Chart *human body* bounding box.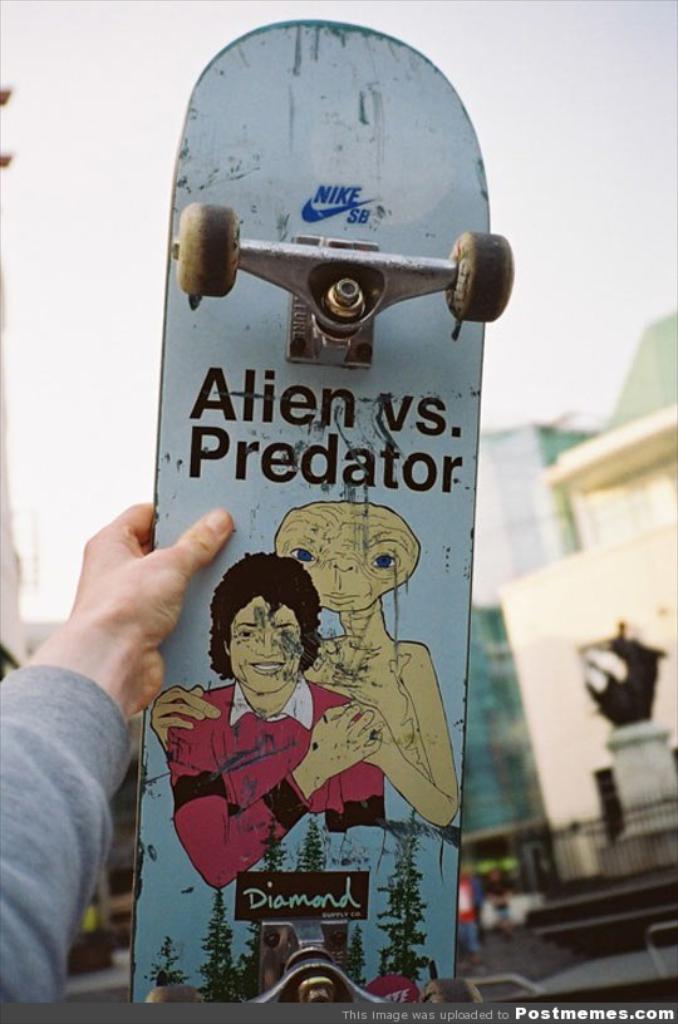
Charted: (0, 516, 237, 1004).
